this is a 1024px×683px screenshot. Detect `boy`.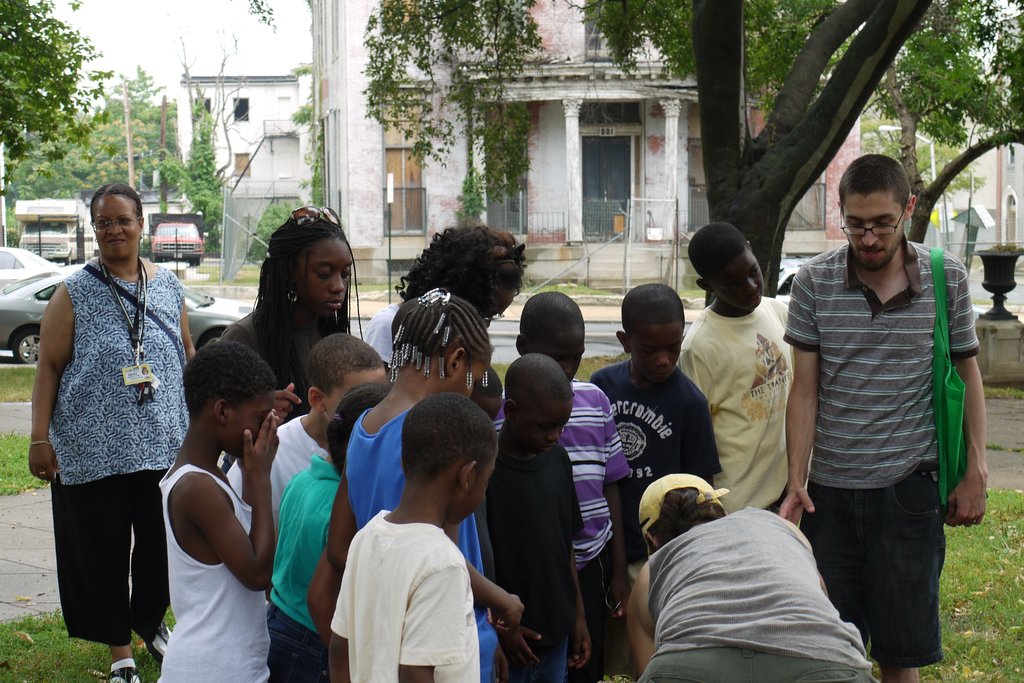
684:222:787:512.
